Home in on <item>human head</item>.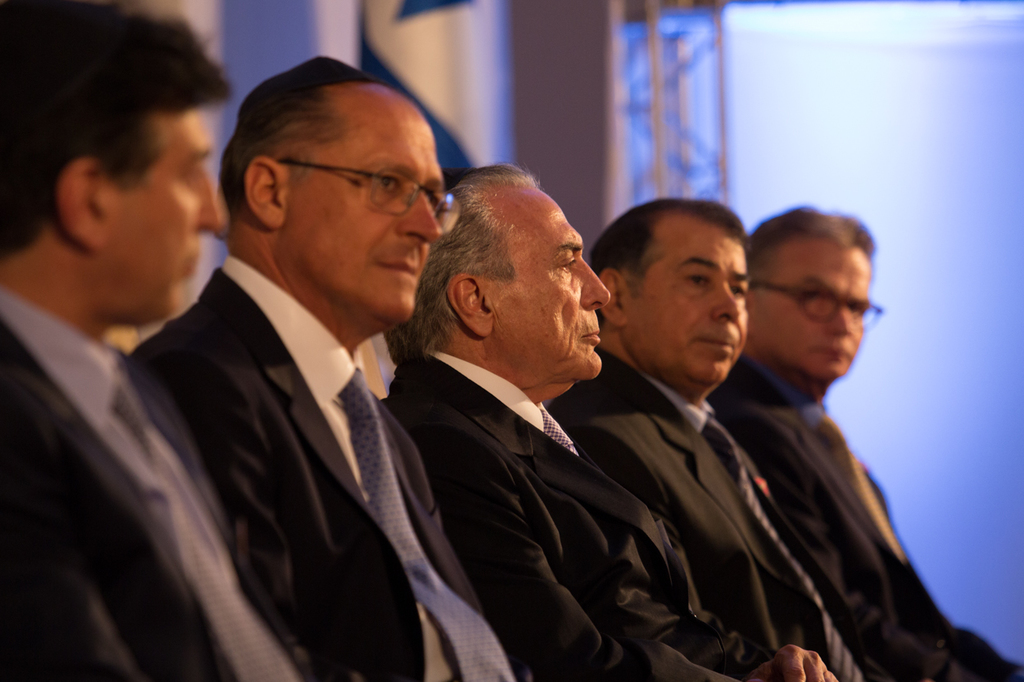
Homed in at 585:200:752:386.
